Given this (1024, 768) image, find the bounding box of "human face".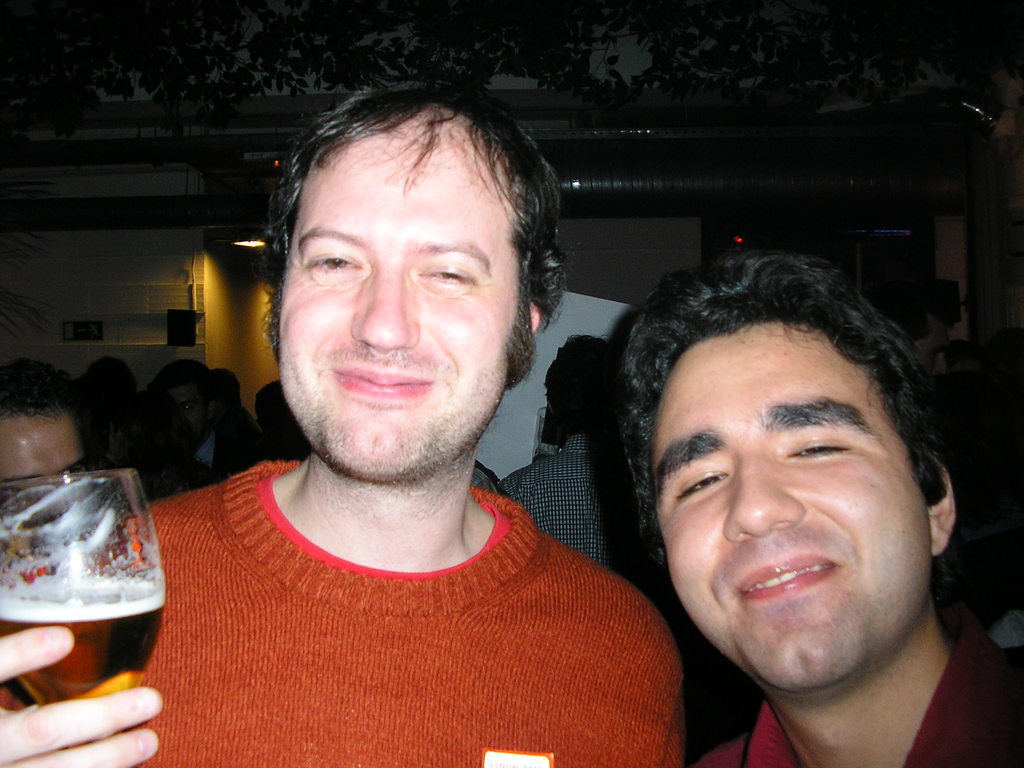
[0,413,90,502].
